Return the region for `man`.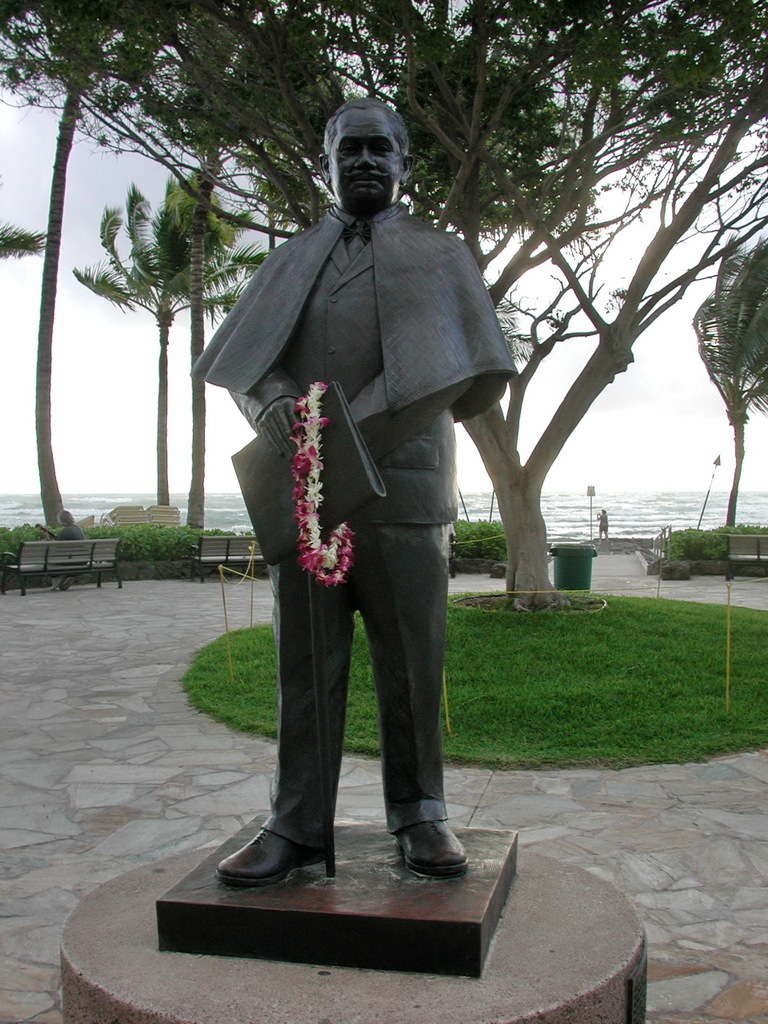
bbox(198, 217, 489, 889).
